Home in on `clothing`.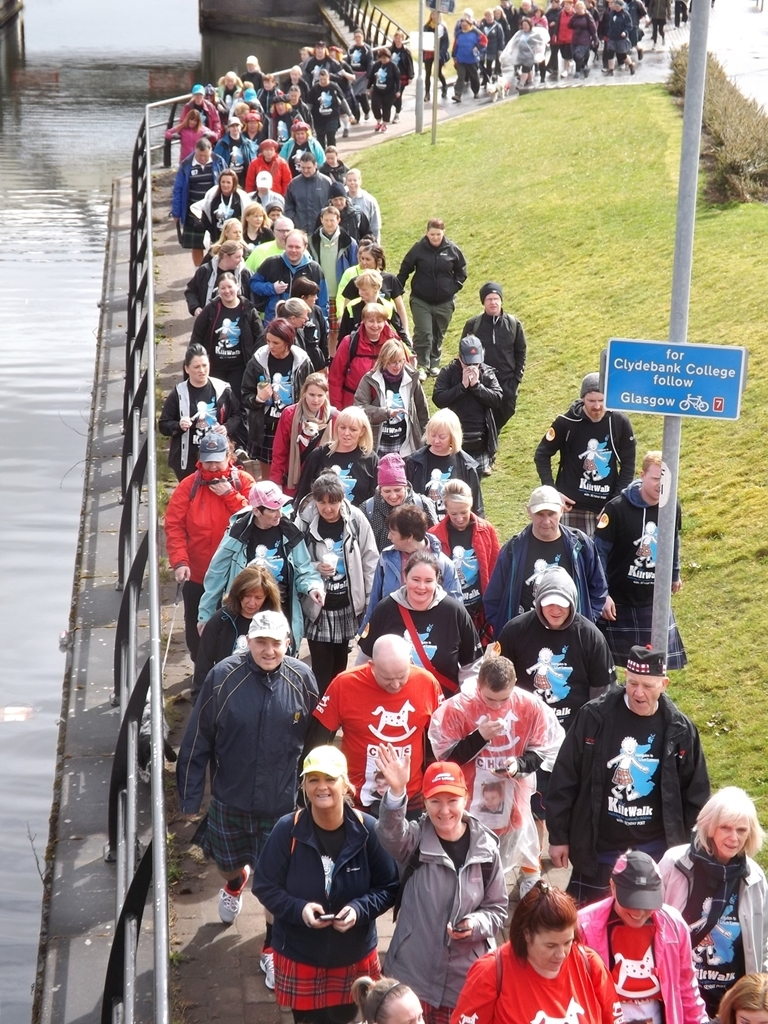
Homed in at [361,540,464,607].
